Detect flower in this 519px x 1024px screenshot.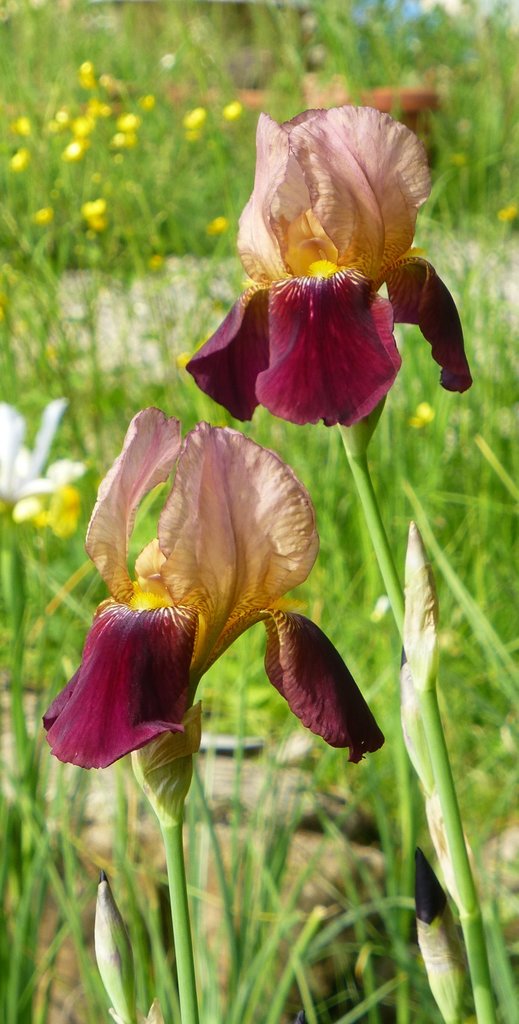
Detection: <box>8,111,44,145</box>.
